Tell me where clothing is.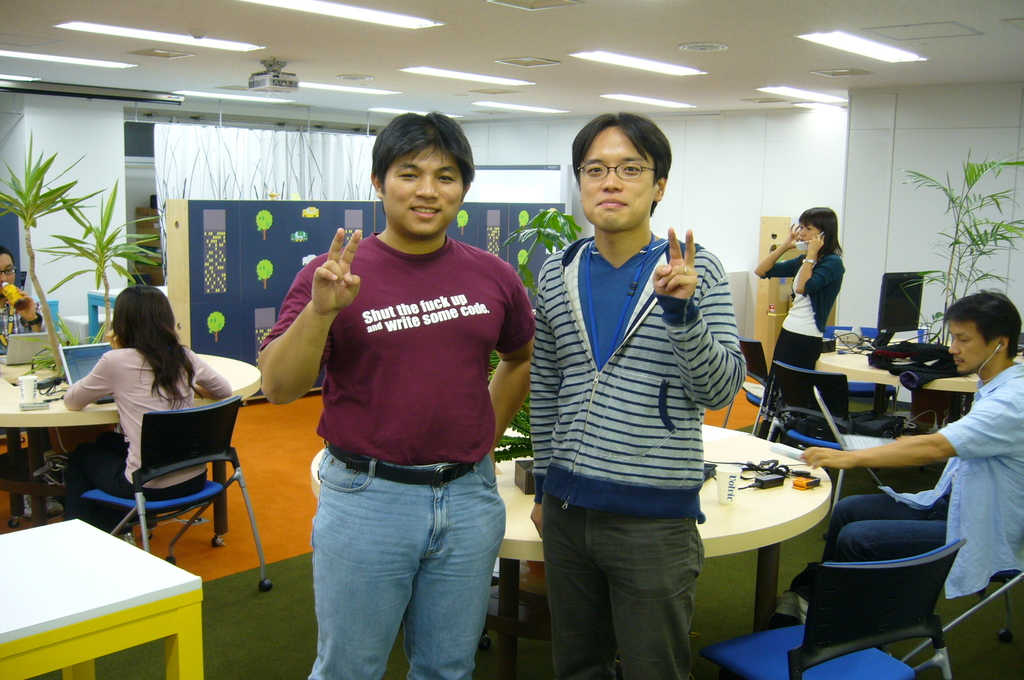
clothing is at [60,349,228,478].
